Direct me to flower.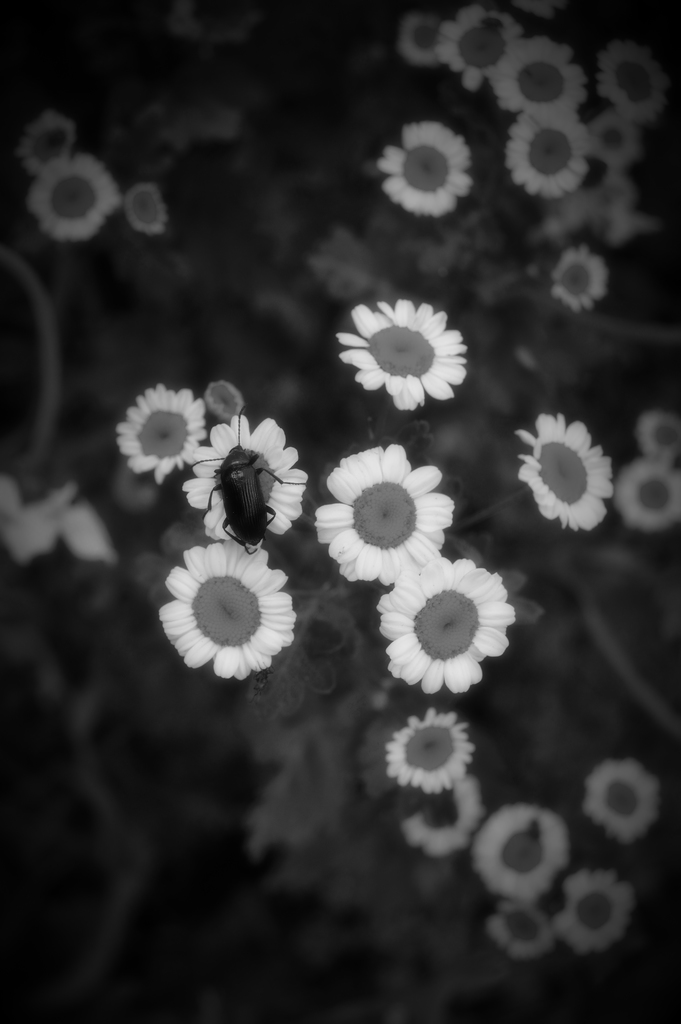
Direction: (left=550, top=245, right=602, bottom=312).
